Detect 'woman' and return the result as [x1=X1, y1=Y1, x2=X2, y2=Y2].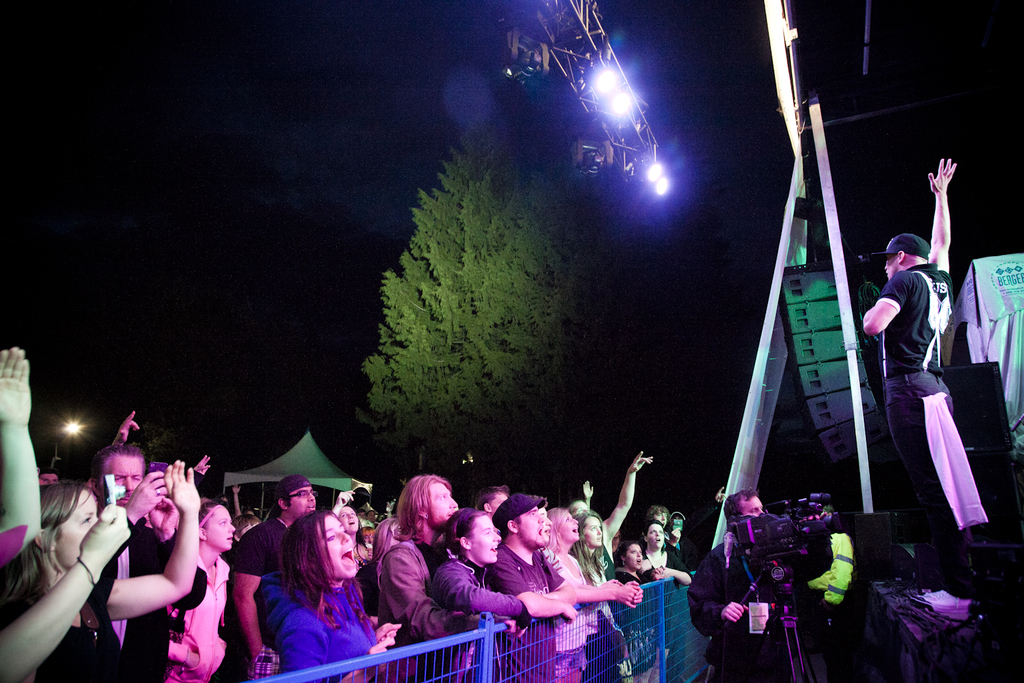
[x1=542, y1=506, x2=641, y2=682].
